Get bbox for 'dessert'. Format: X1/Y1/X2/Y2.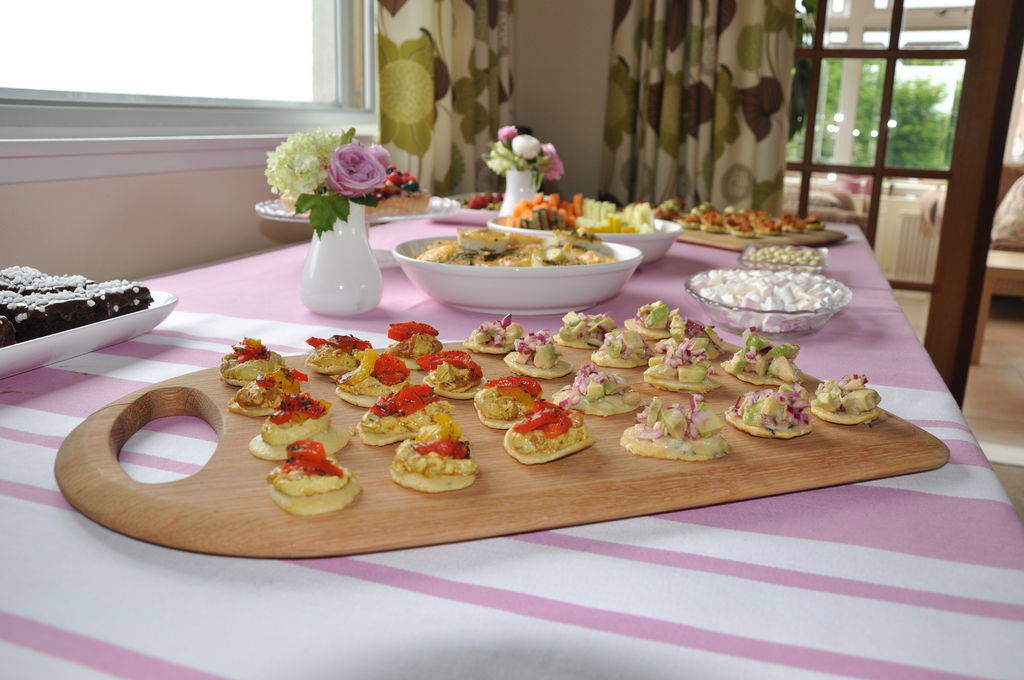
416/225/605/266.
